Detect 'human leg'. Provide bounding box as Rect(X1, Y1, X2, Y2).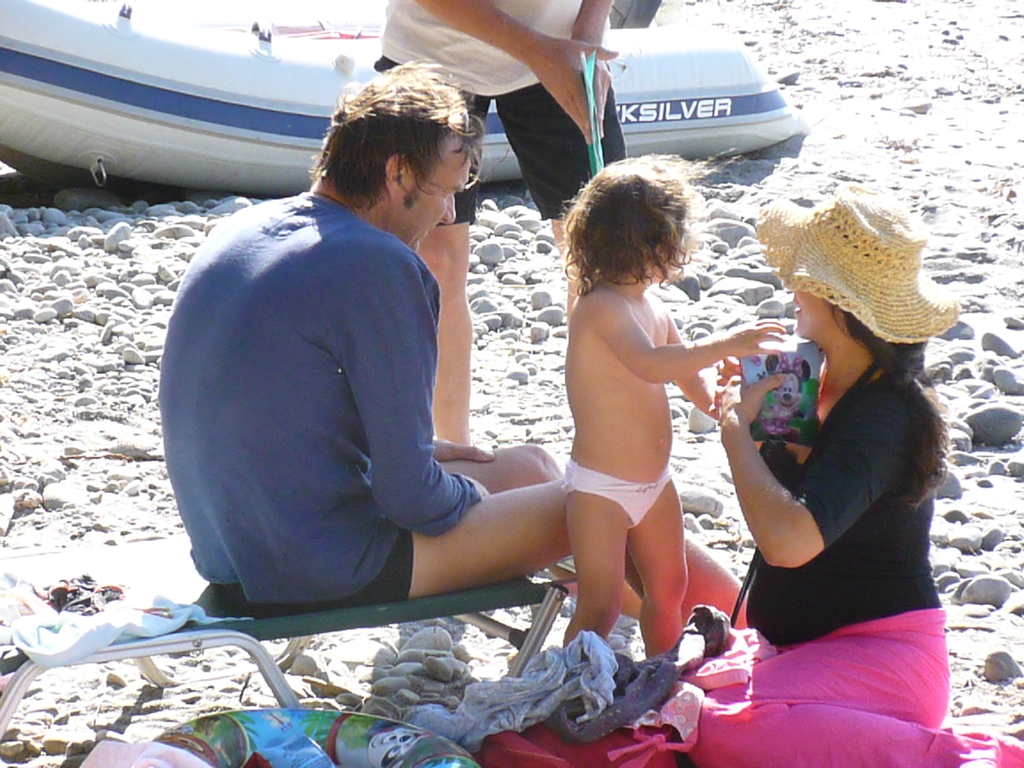
Rect(434, 225, 476, 439).
